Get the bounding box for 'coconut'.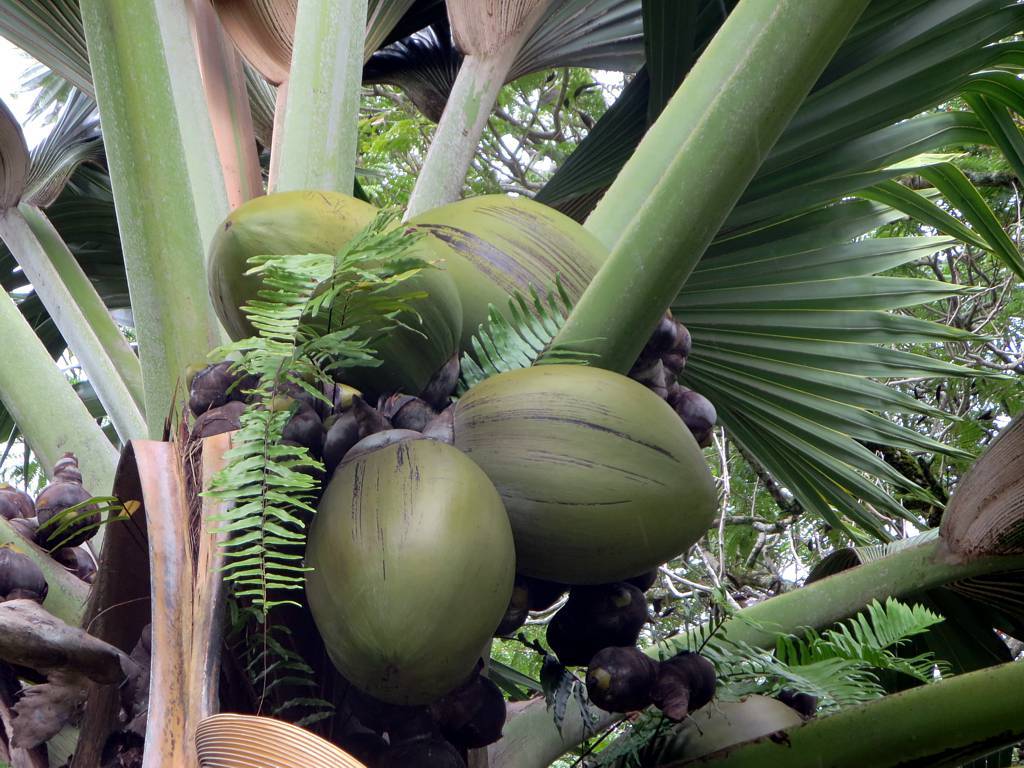
region(427, 365, 719, 584).
